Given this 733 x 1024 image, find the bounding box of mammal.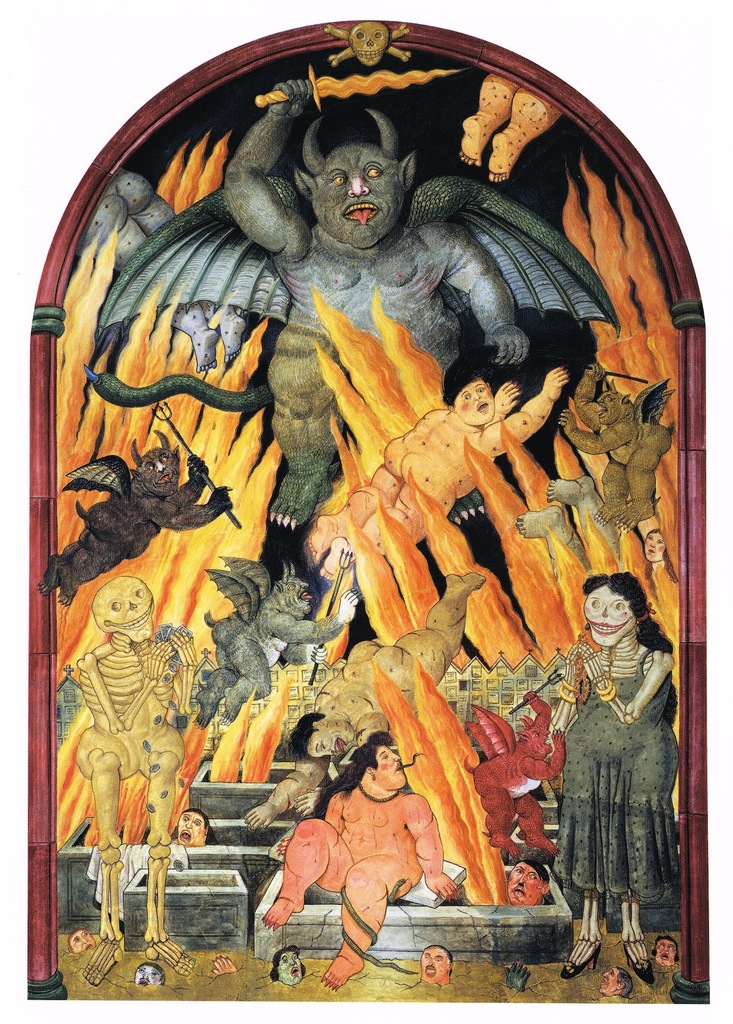
bbox=(272, 737, 469, 963).
